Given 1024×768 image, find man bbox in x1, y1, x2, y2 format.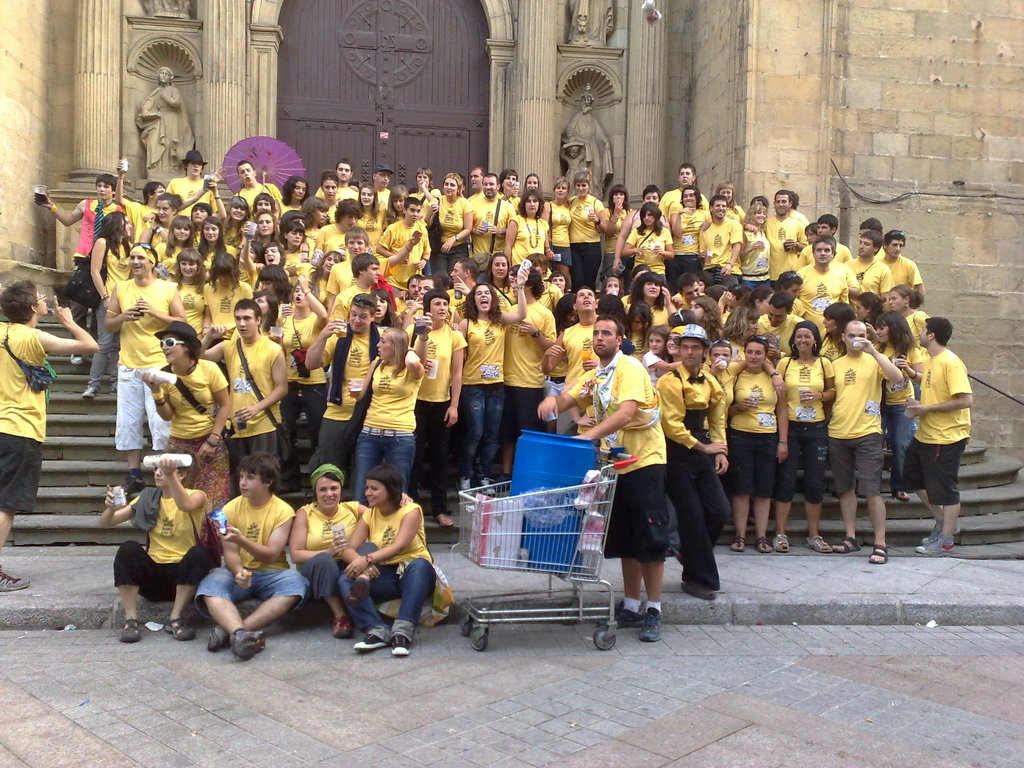
383, 205, 438, 288.
